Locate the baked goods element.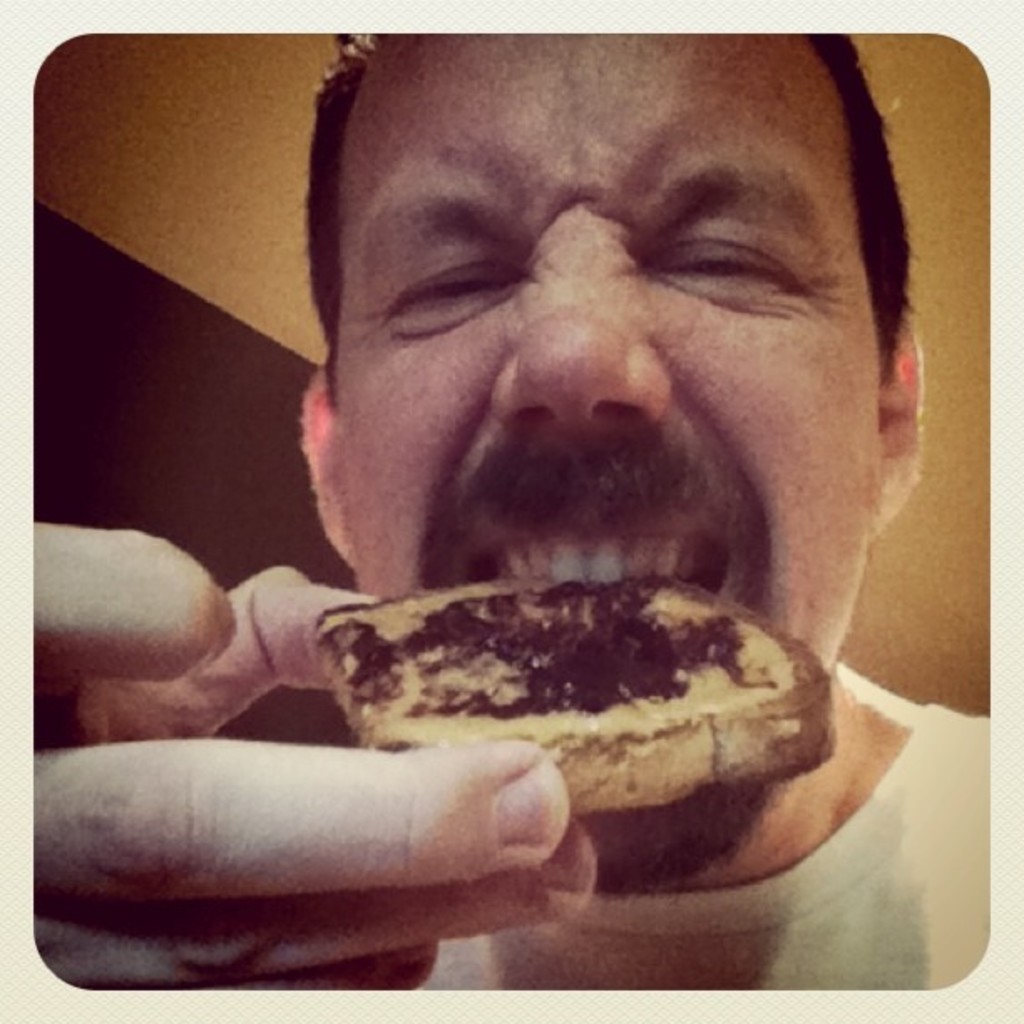
Element bbox: <box>303,576,865,858</box>.
